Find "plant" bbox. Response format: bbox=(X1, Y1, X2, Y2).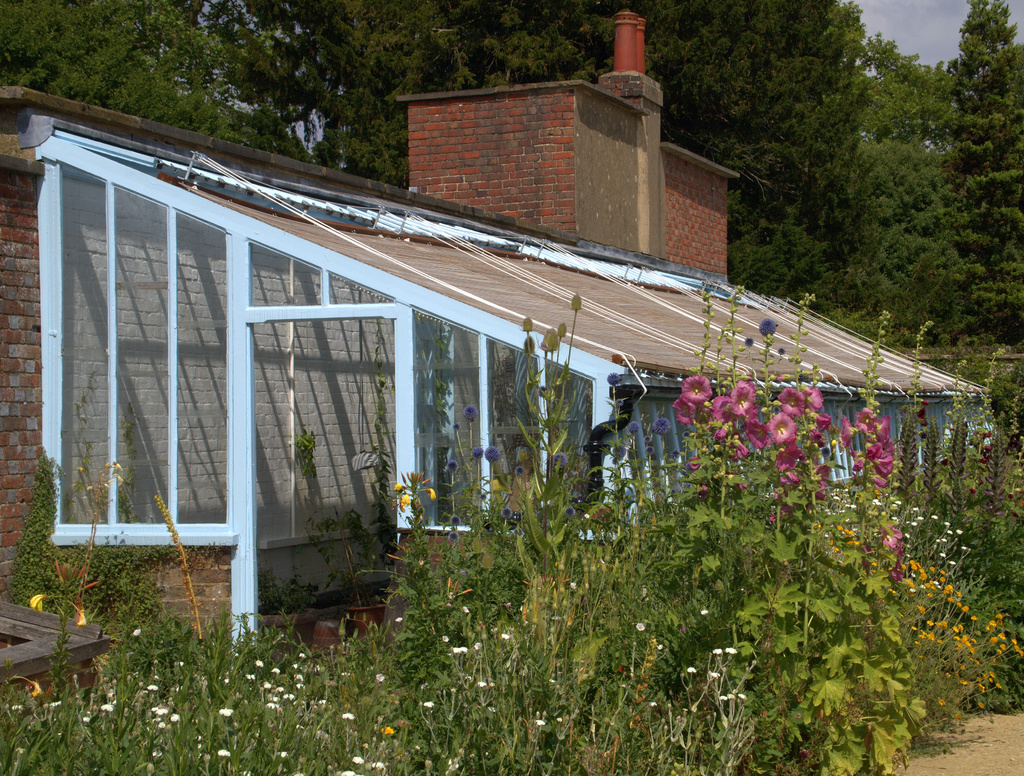
bbox=(886, 340, 1023, 517).
